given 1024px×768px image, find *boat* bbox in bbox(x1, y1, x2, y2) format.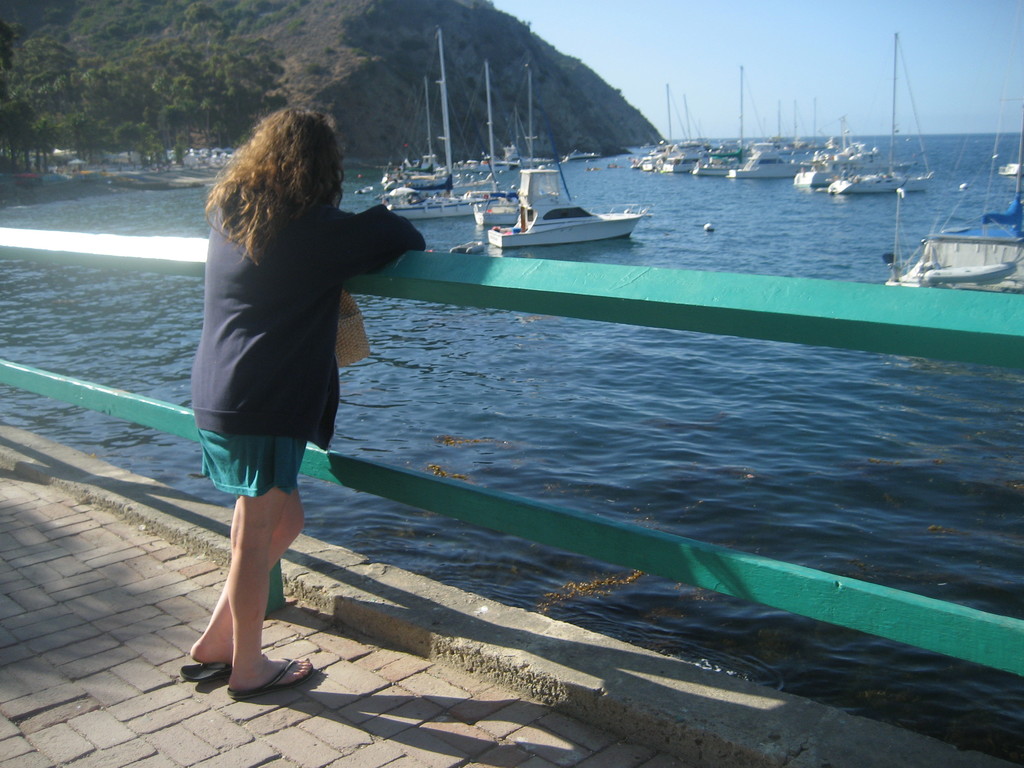
bbox(886, 27, 1023, 291).
